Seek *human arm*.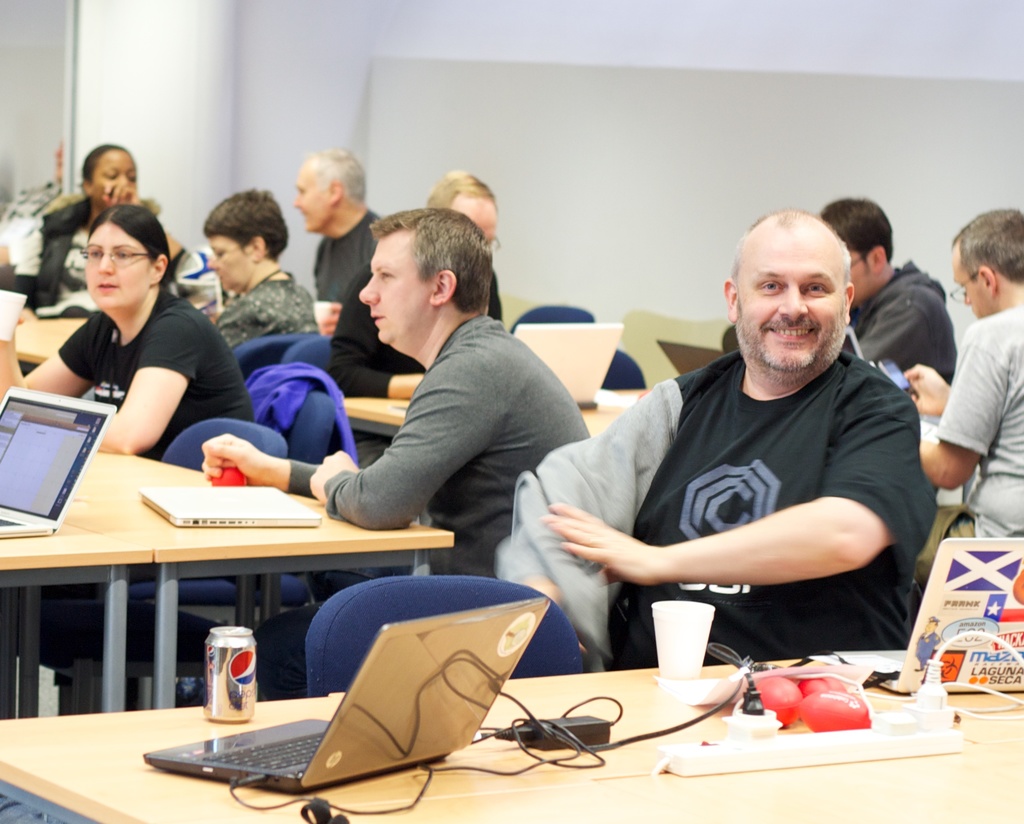
198/424/321/501.
